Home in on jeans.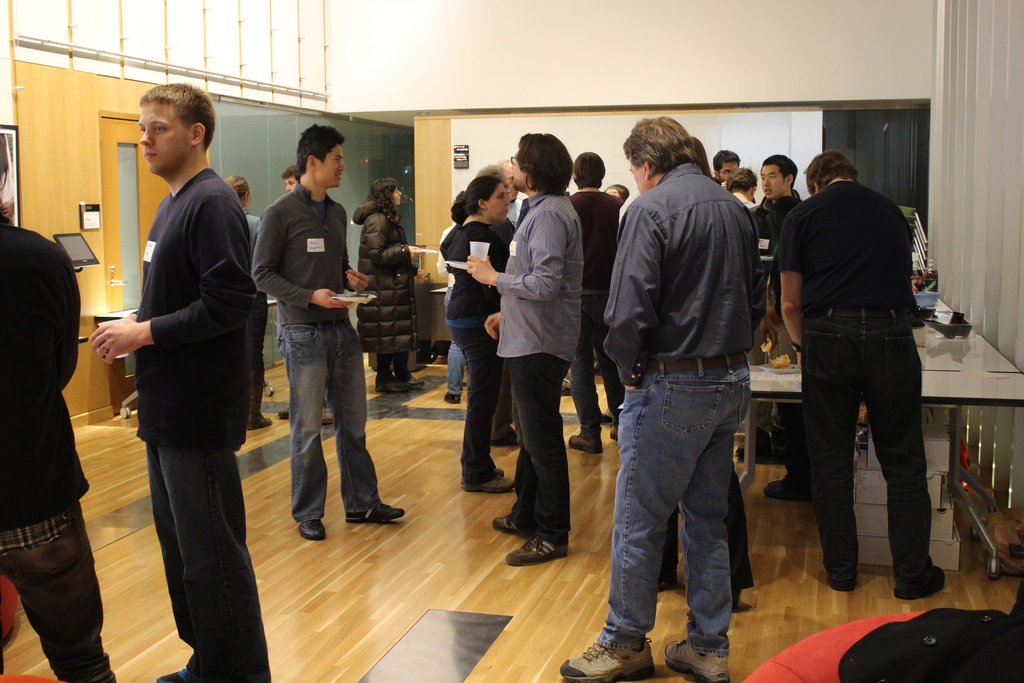
Homed in at BBox(0, 504, 106, 679).
